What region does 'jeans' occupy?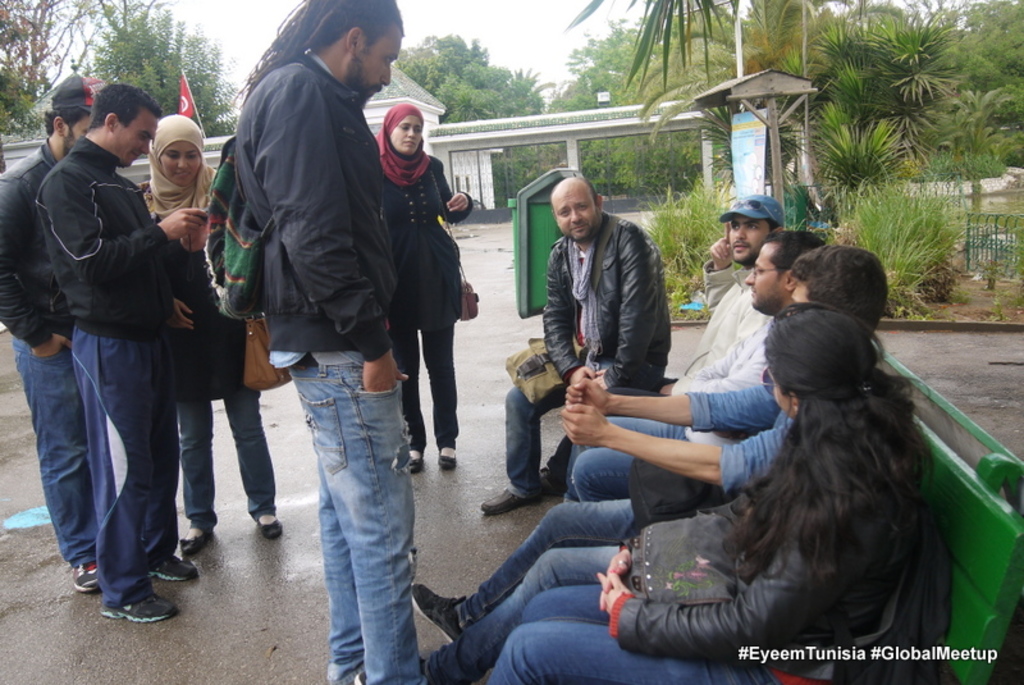
rect(575, 411, 691, 490).
